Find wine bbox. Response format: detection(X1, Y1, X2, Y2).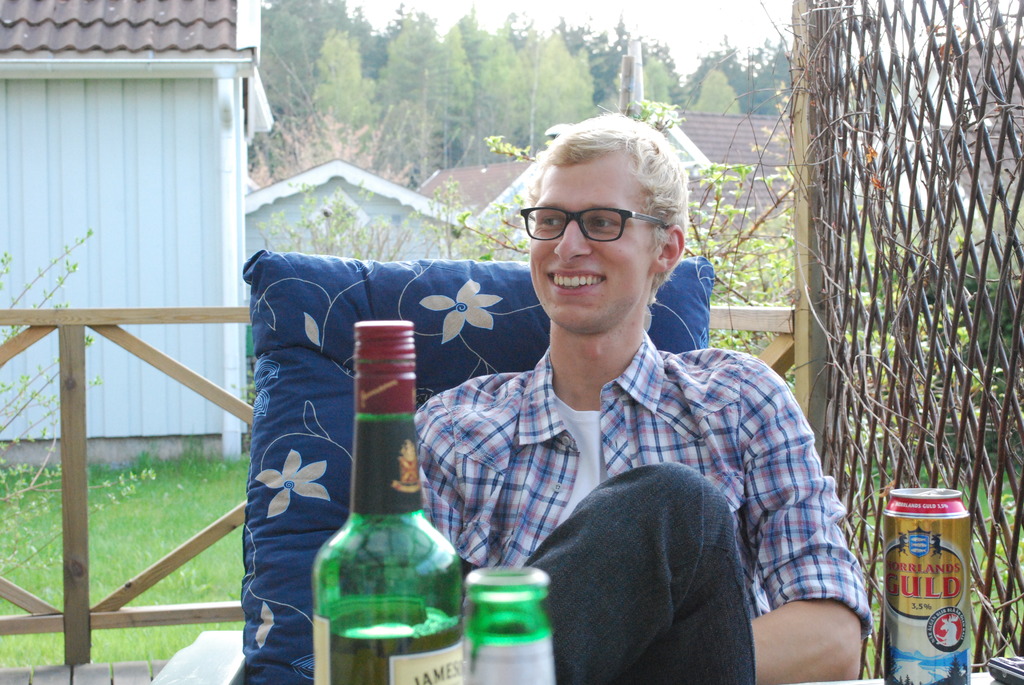
detection(308, 320, 463, 684).
